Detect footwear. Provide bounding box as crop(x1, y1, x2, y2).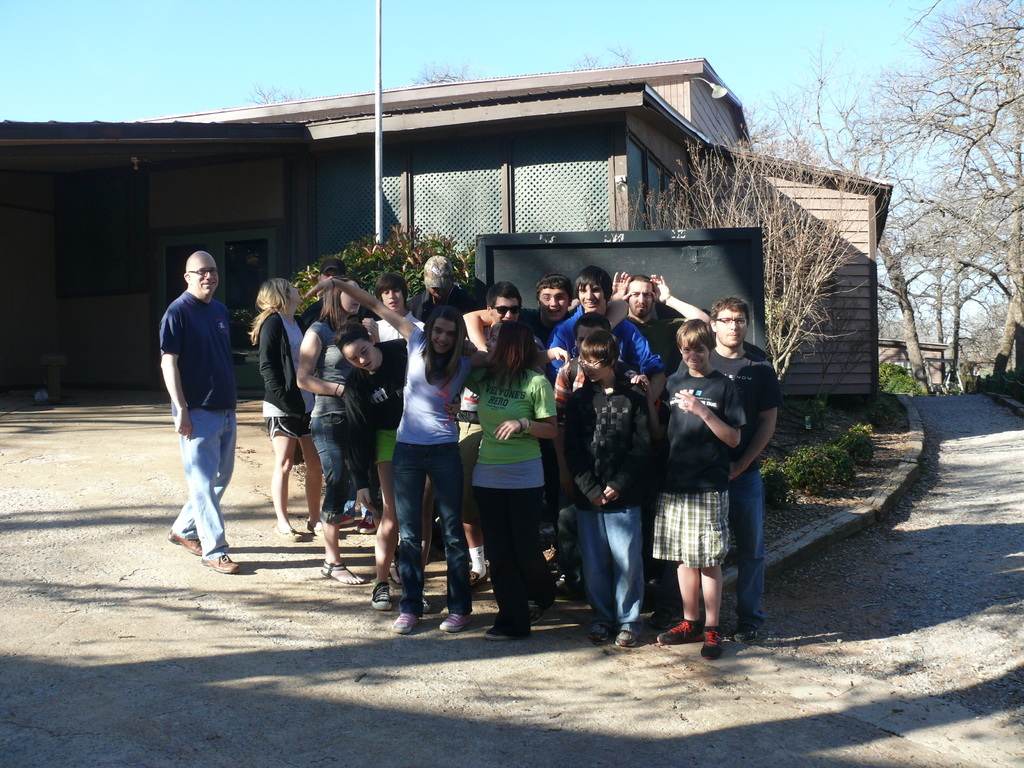
crop(390, 606, 425, 636).
